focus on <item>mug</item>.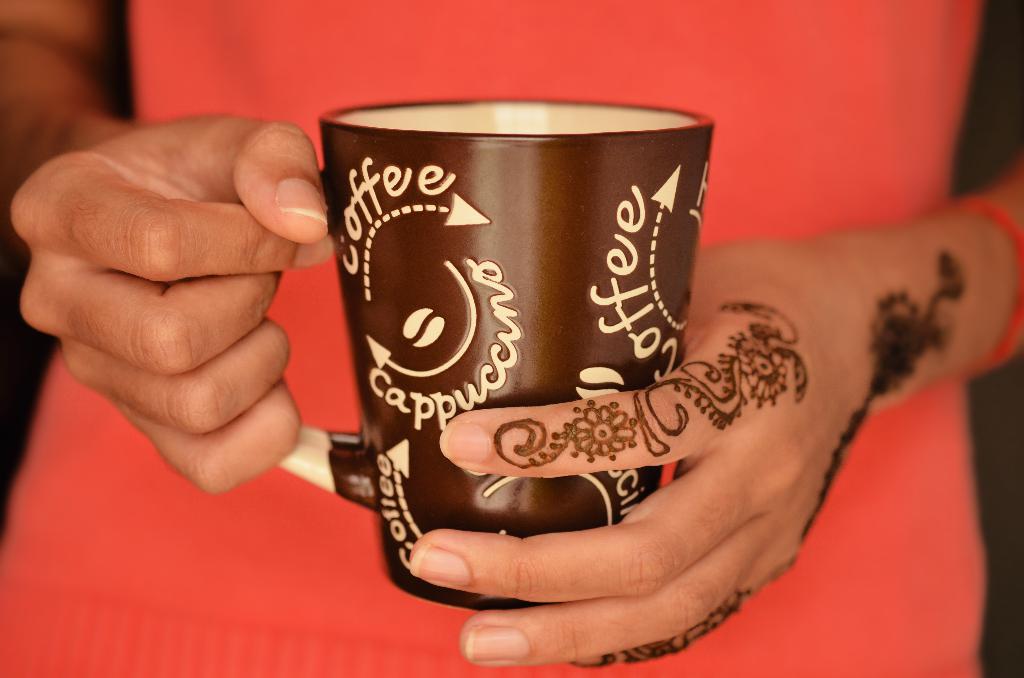
Focused at x1=275 y1=99 x2=713 y2=611.
